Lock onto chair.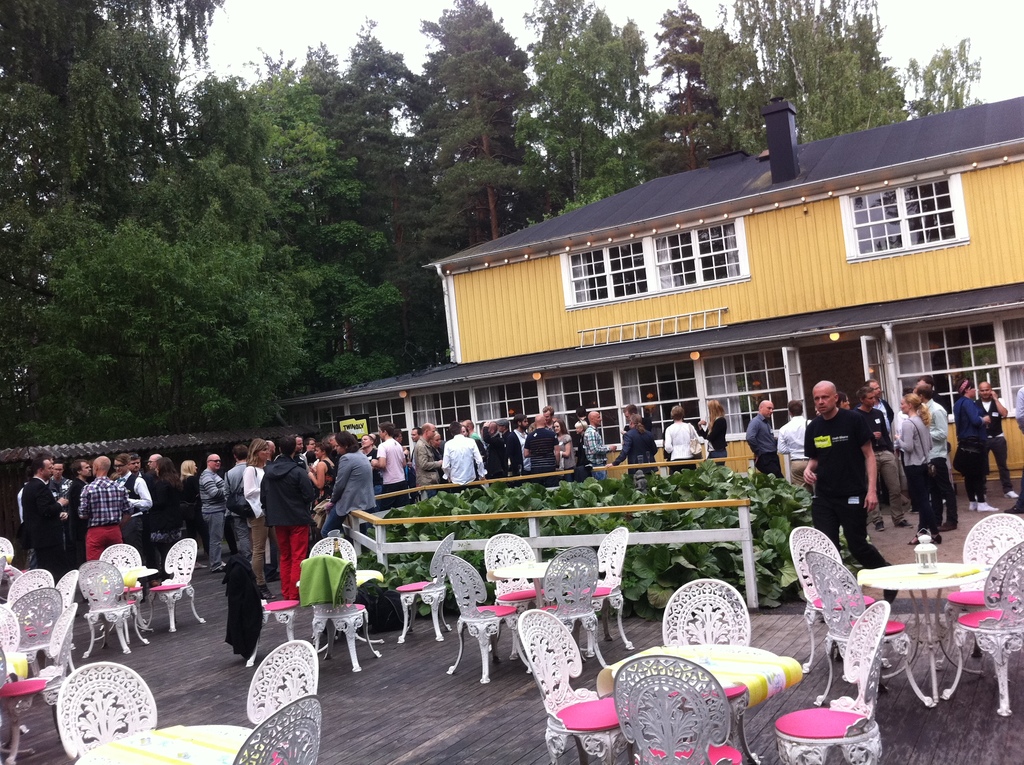
Locked: locate(956, 557, 1023, 721).
